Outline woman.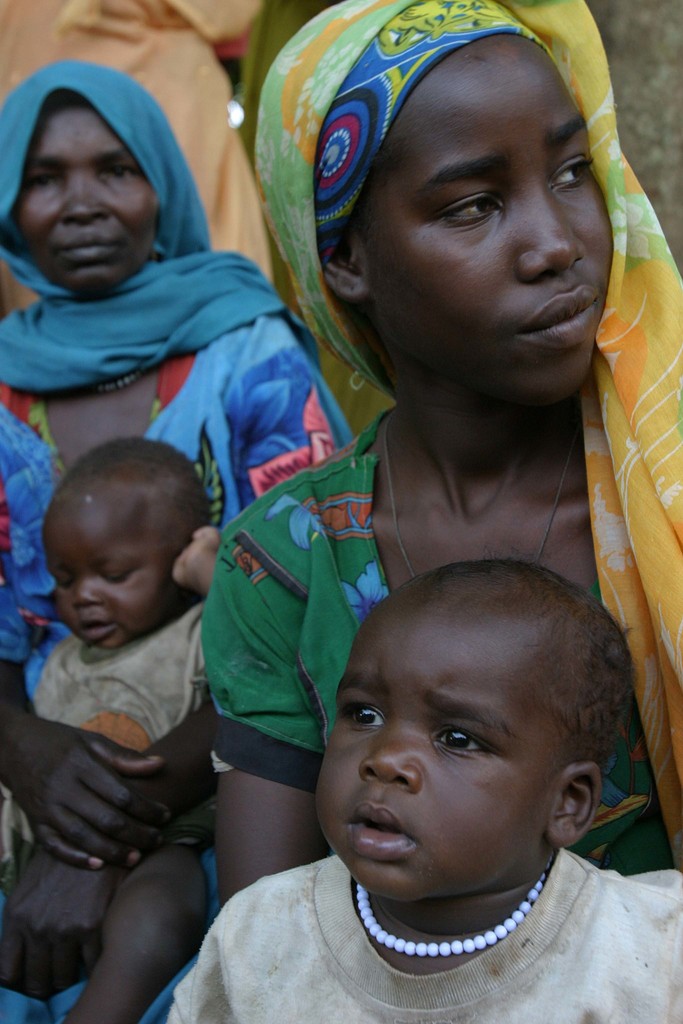
Outline: Rect(147, 63, 682, 865).
